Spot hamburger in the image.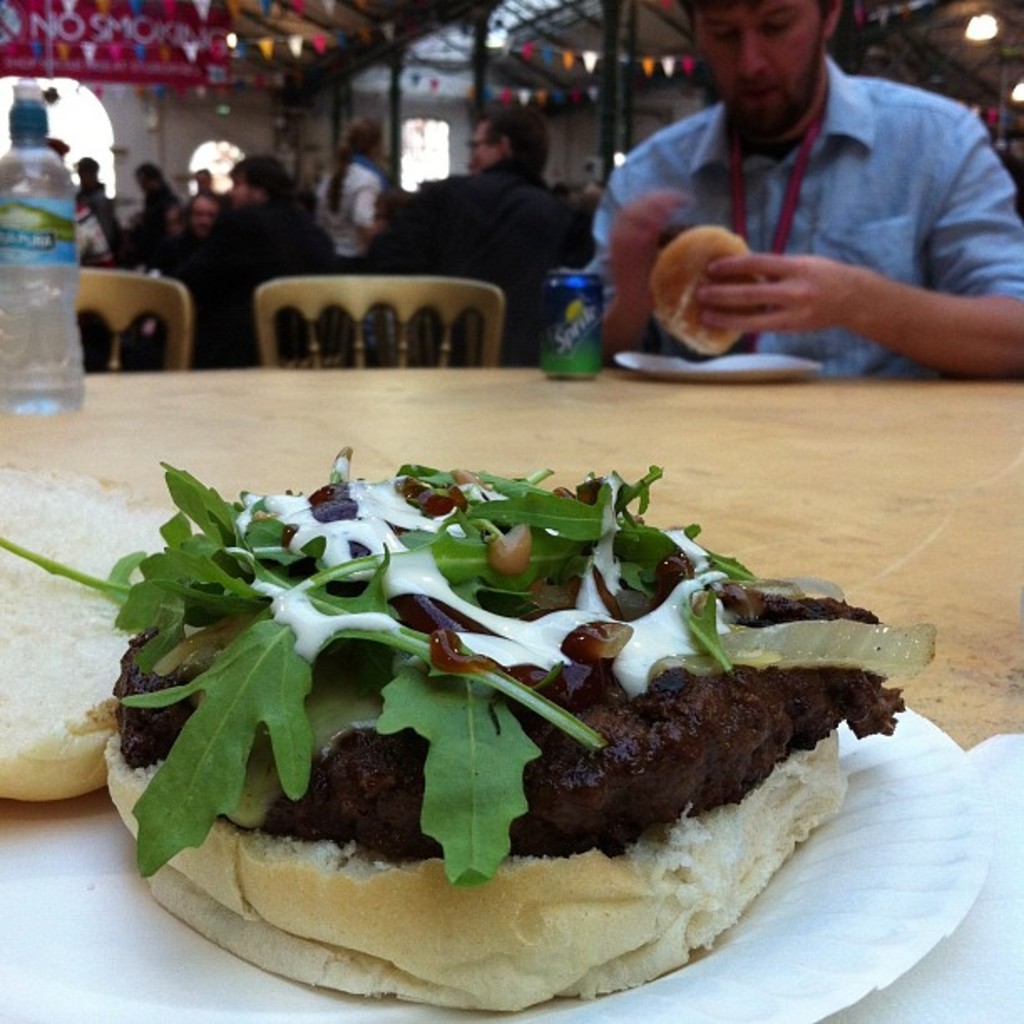
hamburger found at 653:221:760:353.
